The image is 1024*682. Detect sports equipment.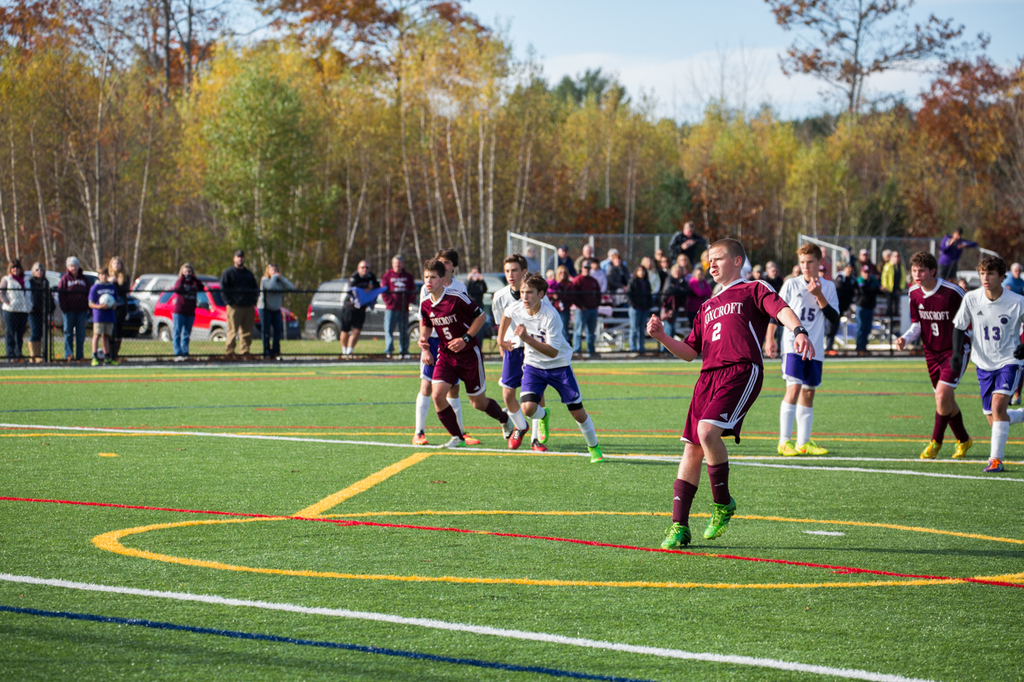
Detection: [left=985, top=456, right=1009, bottom=474].
